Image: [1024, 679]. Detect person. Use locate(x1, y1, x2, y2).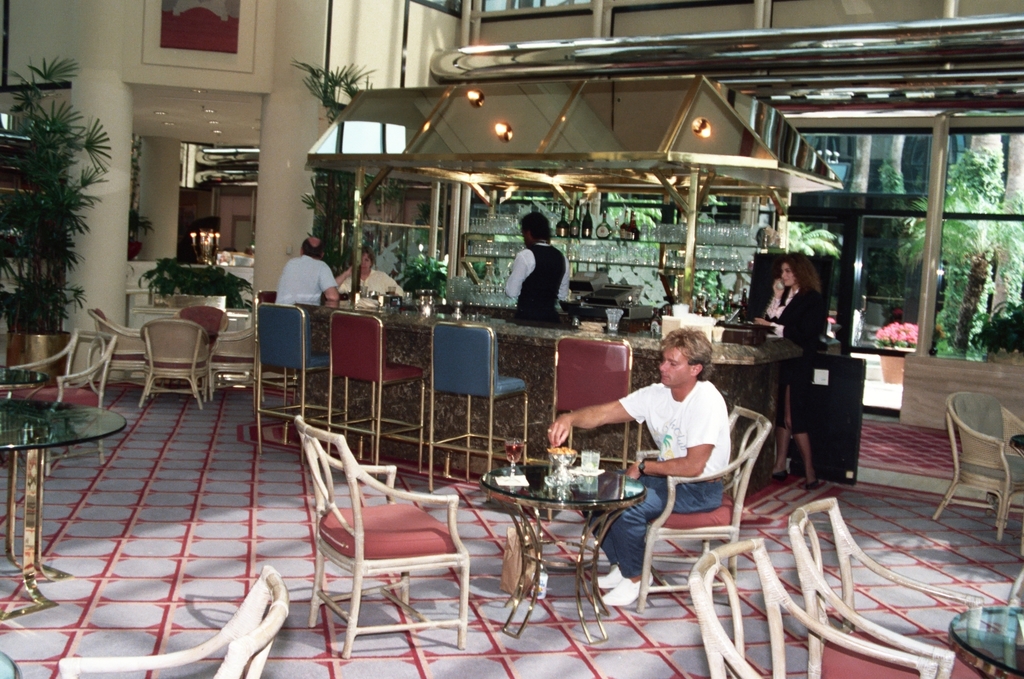
locate(546, 326, 733, 603).
